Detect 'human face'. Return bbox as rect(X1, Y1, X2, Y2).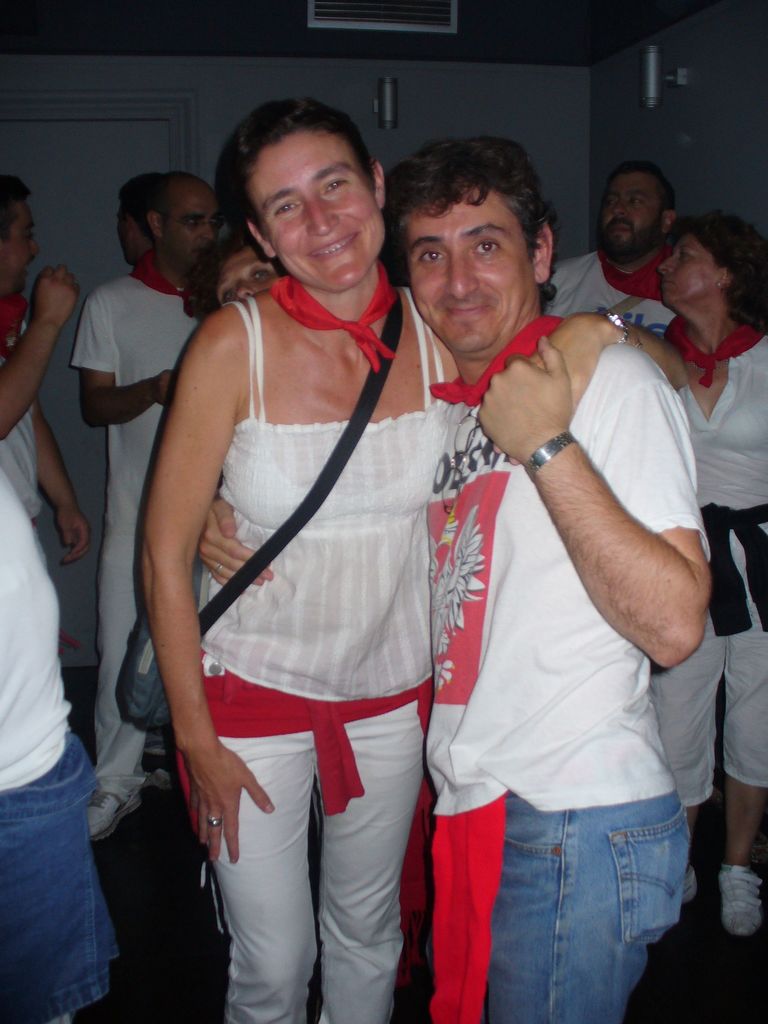
rect(0, 193, 47, 294).
